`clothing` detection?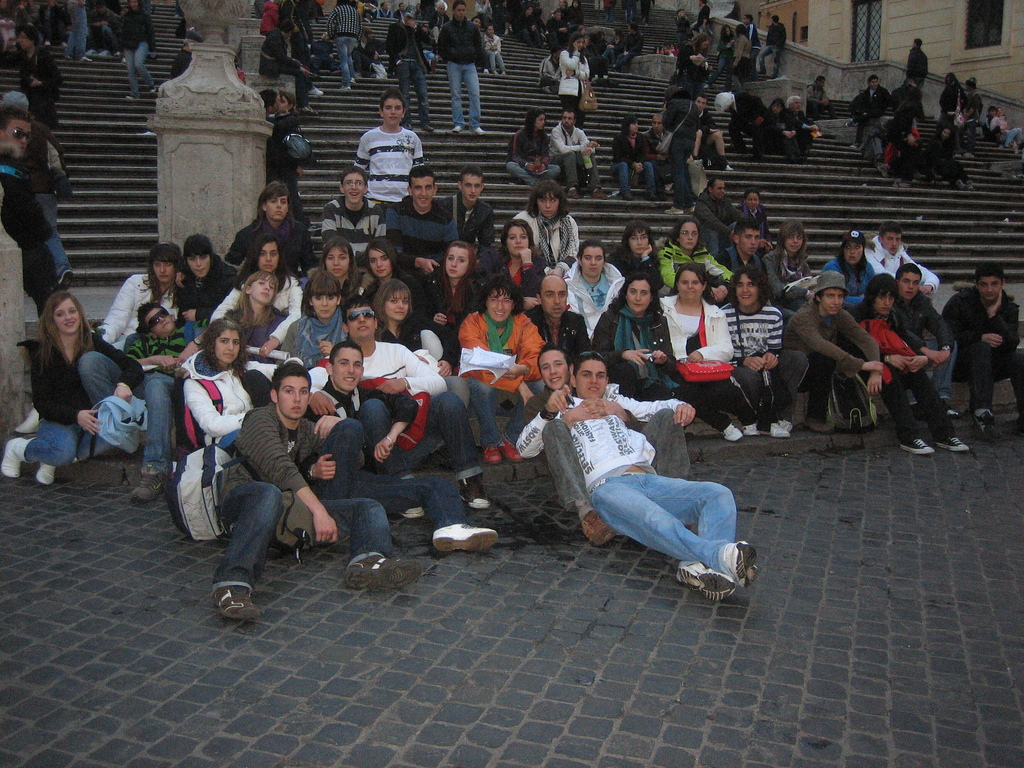
locate(547, 120, 596, 192)
